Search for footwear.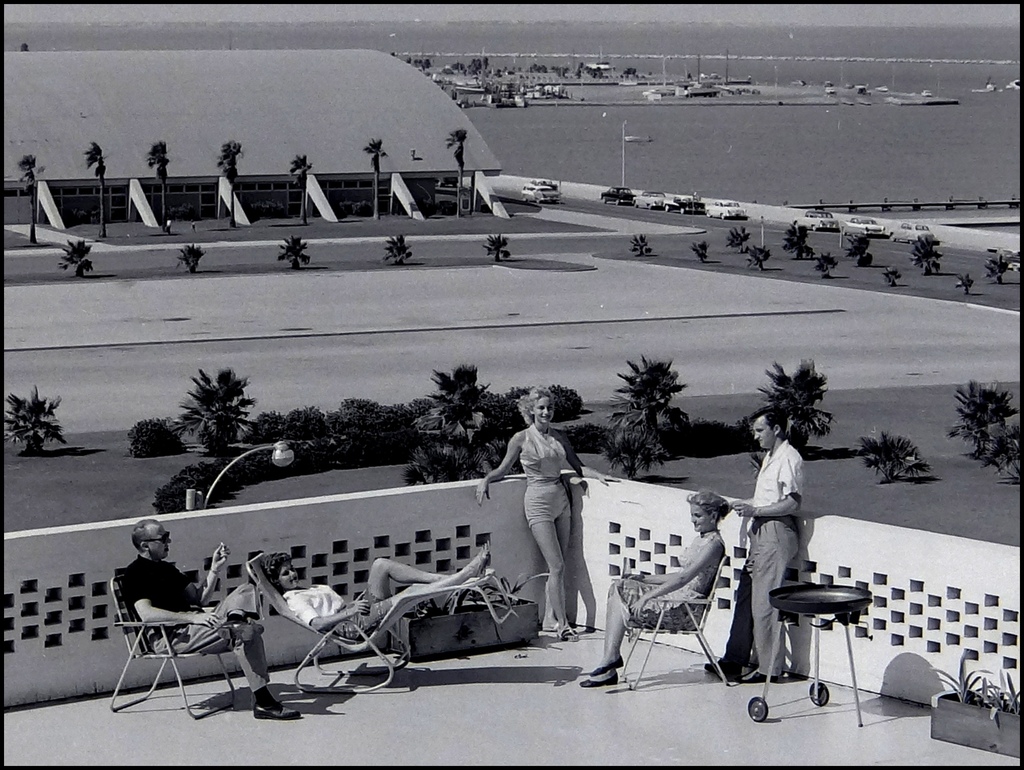
Found at {"left": 587, "top": 654, "right": 625, "bottom": 678}.
